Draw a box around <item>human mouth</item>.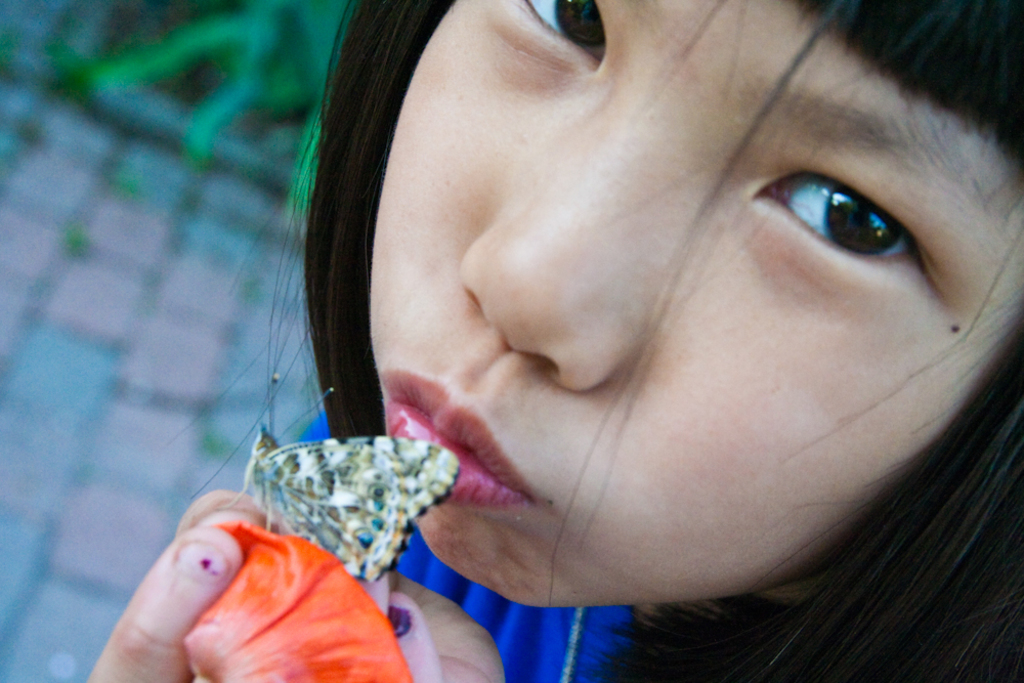
[x1=392, y1=362, x2=551, y2=556].
